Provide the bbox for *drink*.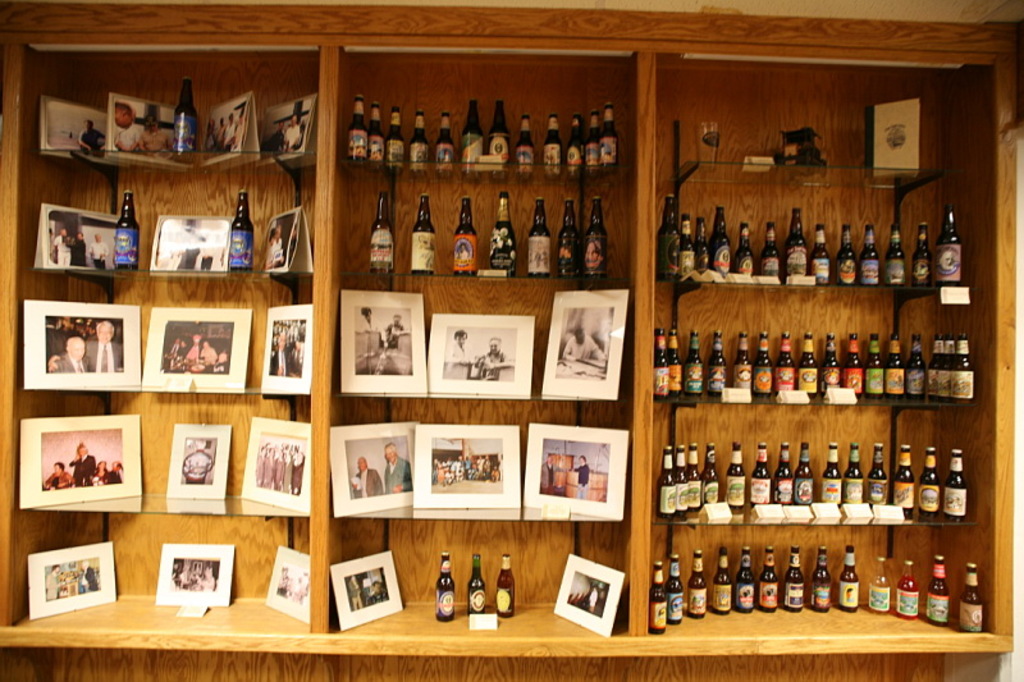
822:441:841:504.
